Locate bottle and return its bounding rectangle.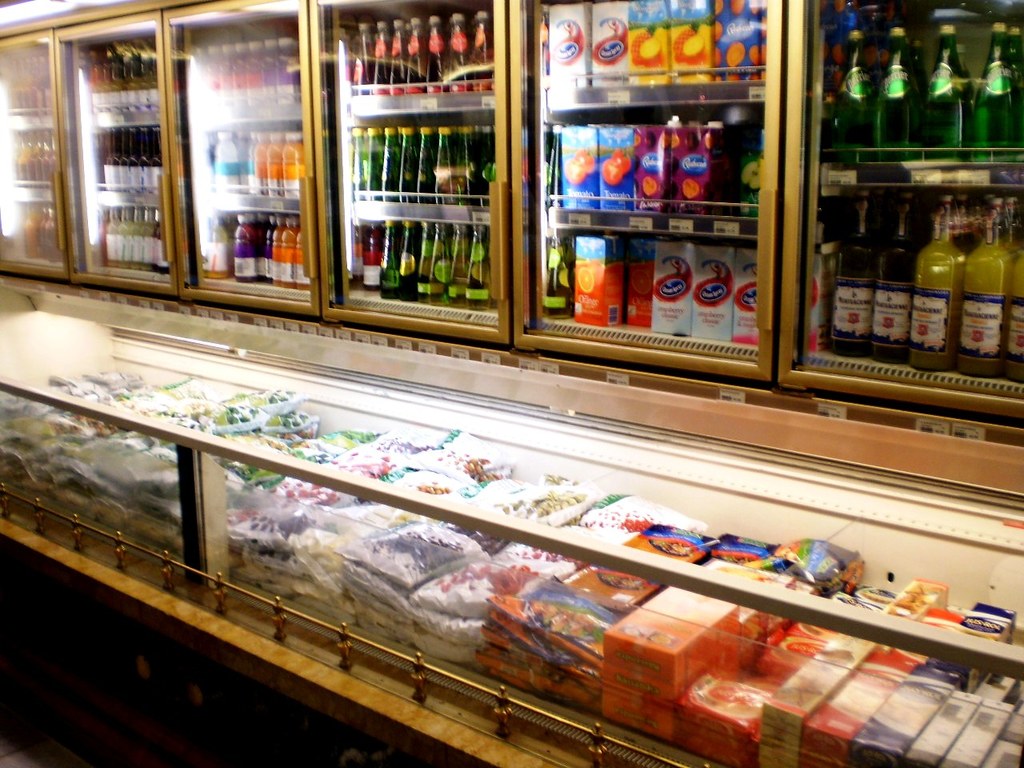
BBox(1006, 28, 1023, 164).
